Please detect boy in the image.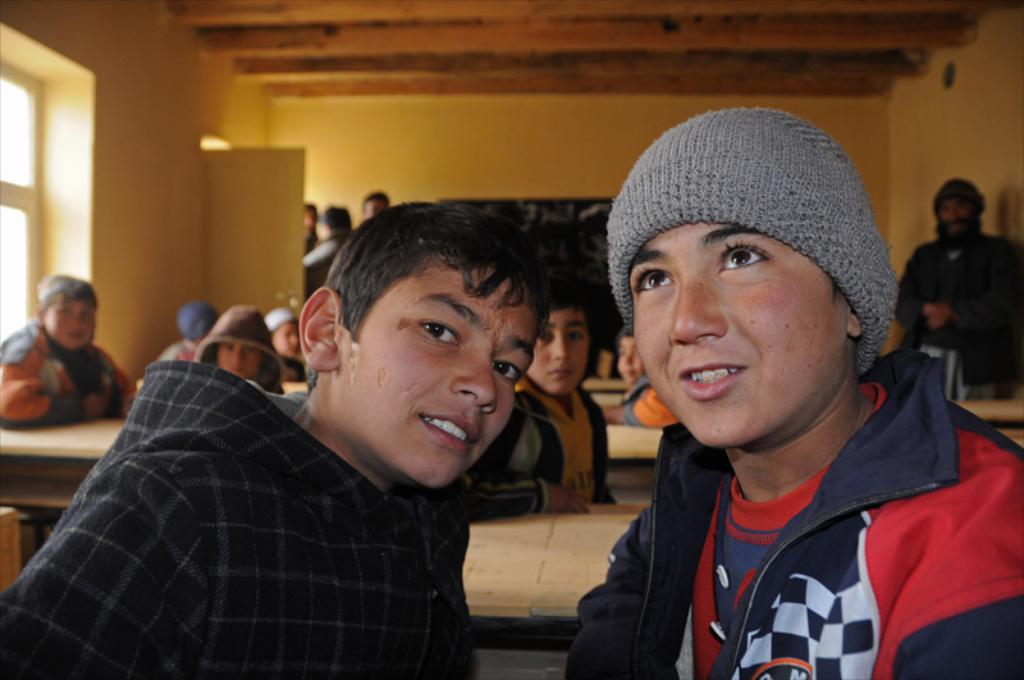
138, 297, 215, 385.
